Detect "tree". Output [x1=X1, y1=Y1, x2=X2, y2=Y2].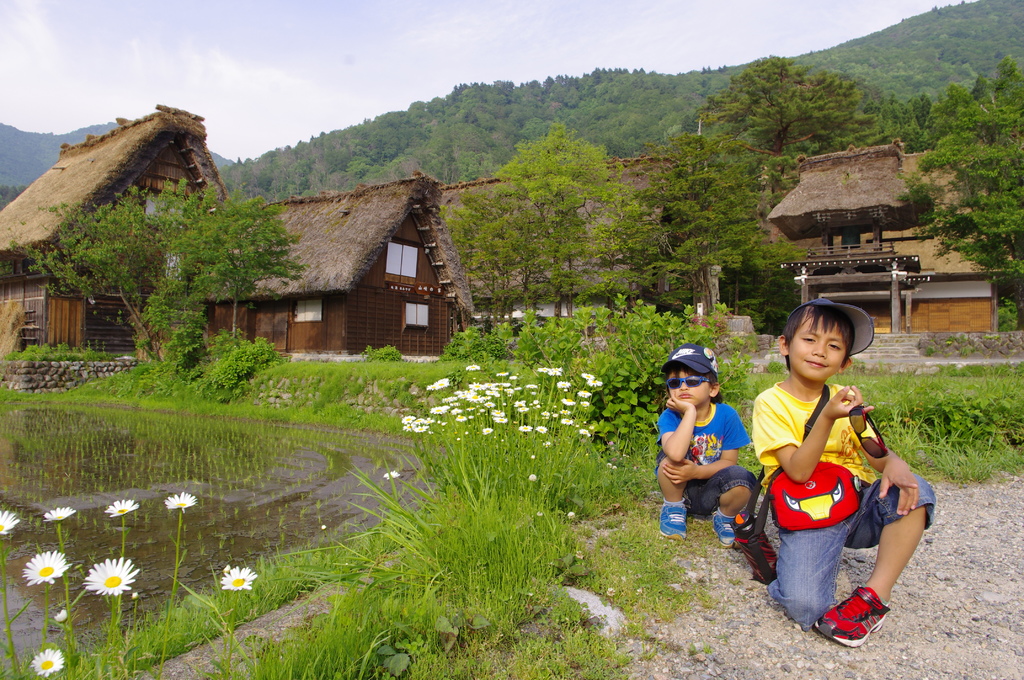
[x1=630, y1=132, x2=824, y2=324].
